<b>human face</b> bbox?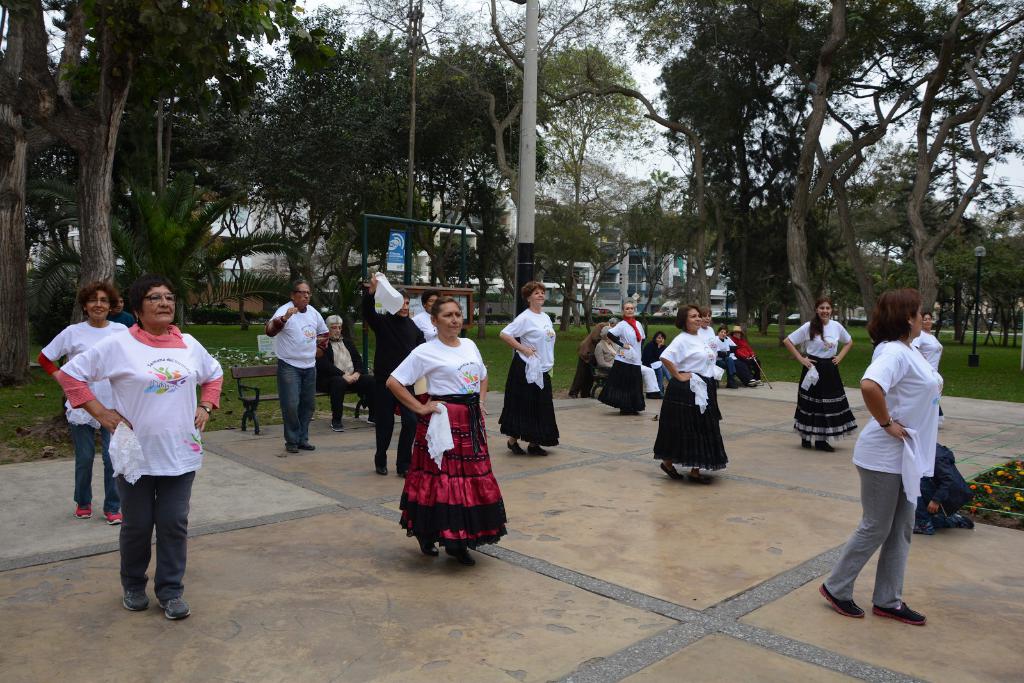
(left=326, top=320, right=342, bottom=340)
